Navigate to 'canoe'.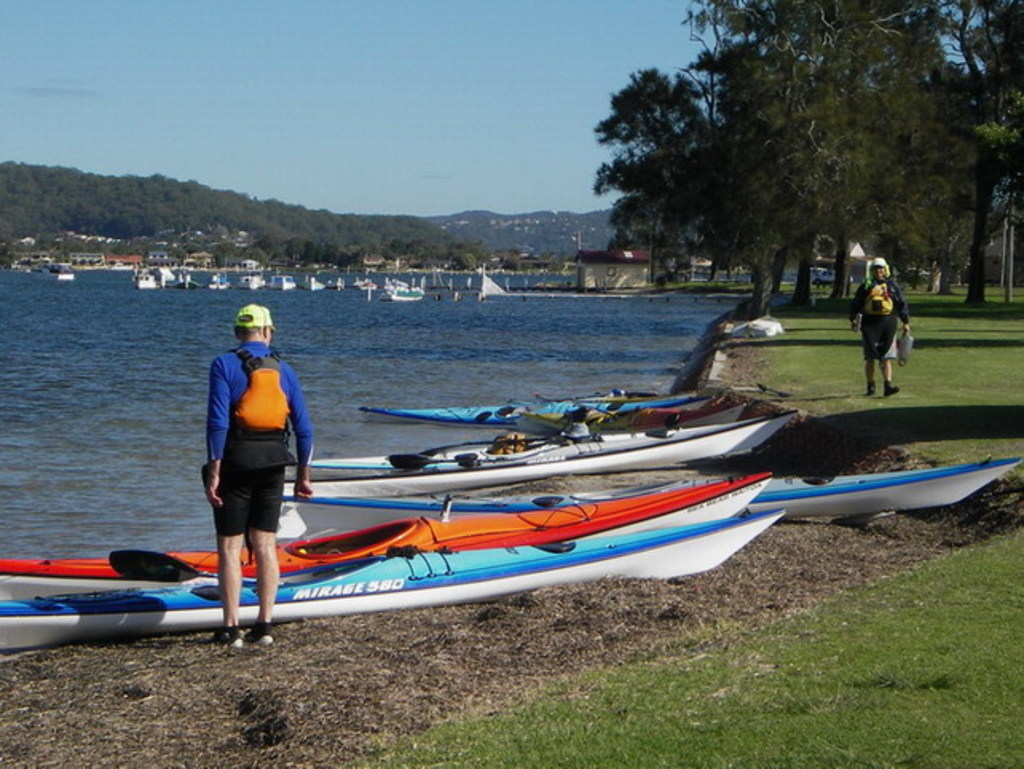
Navigation target: <region>3, 466, 762, 603</region>.
